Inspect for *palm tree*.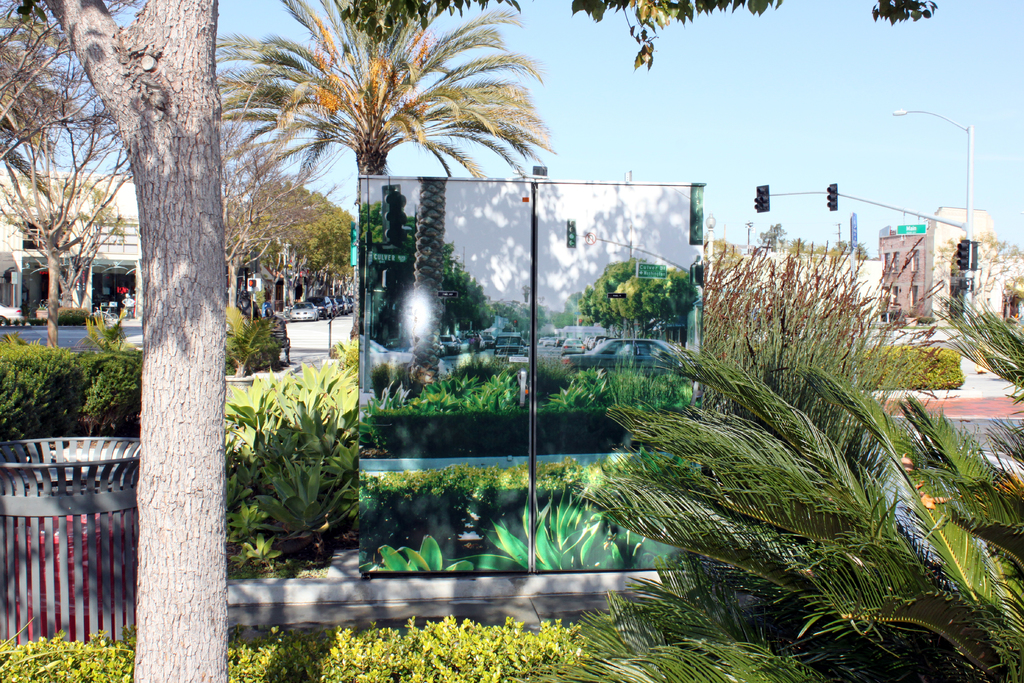
Inspection: 203,0,544,338.
